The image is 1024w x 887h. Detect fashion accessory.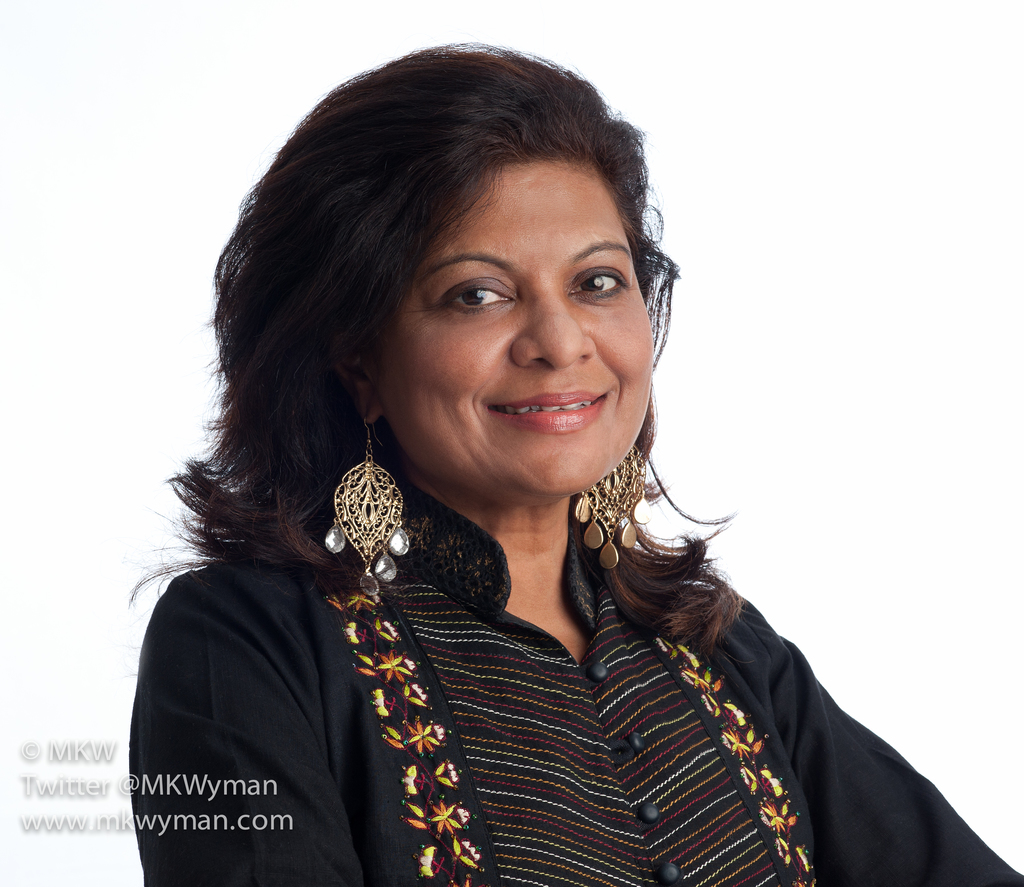
Detection: [325,421,402,608].
